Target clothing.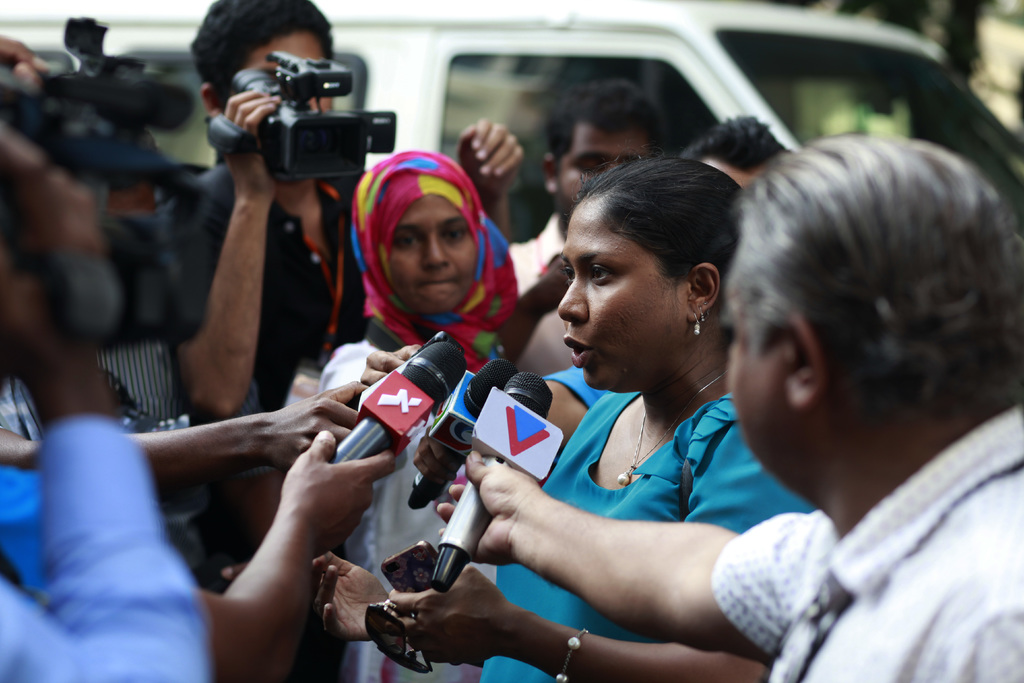
Target region: 343:439:492:682.
